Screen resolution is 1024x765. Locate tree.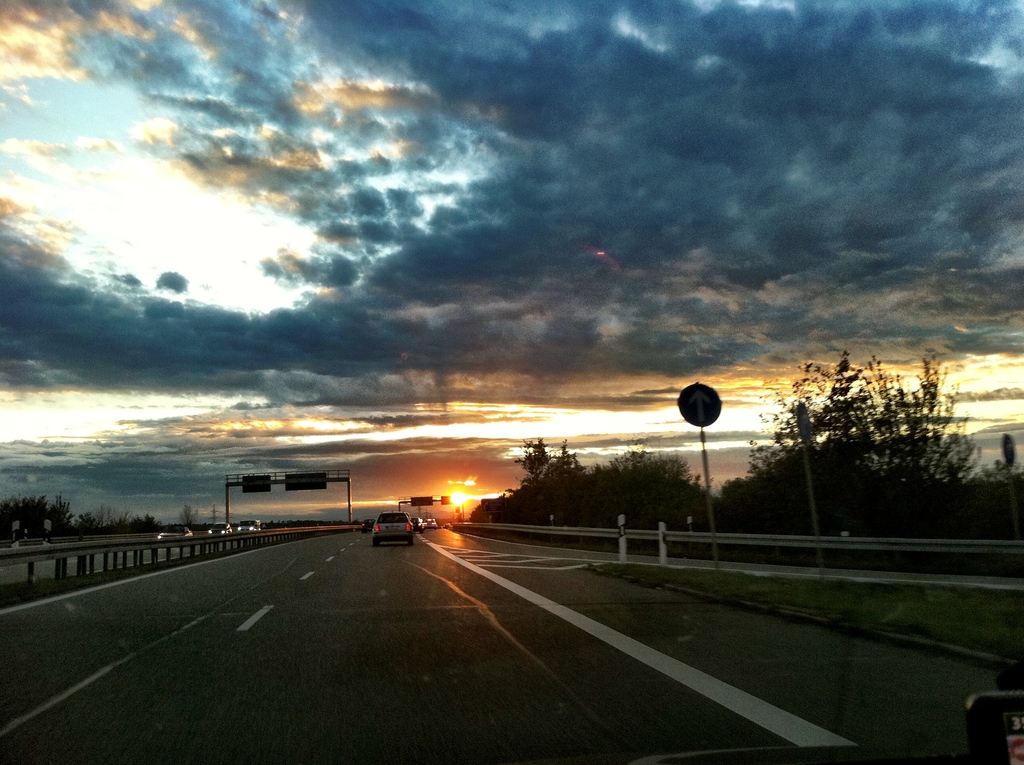
[178,503,198,533].
